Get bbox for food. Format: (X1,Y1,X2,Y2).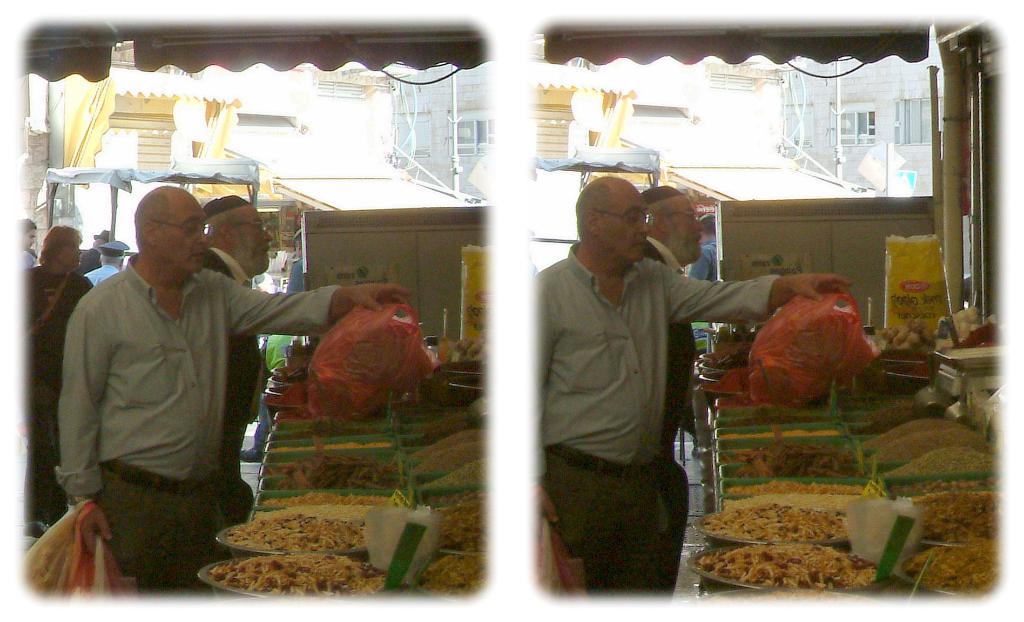
(888,478,997,496).
